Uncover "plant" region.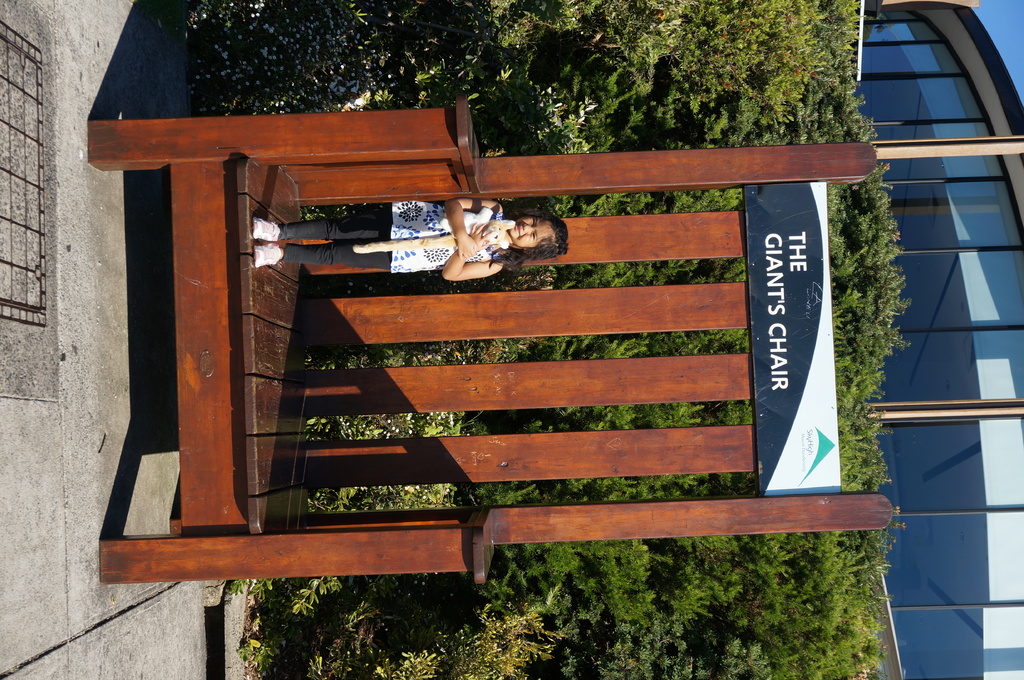
Uncovered: (236, 576, 558, 679).
